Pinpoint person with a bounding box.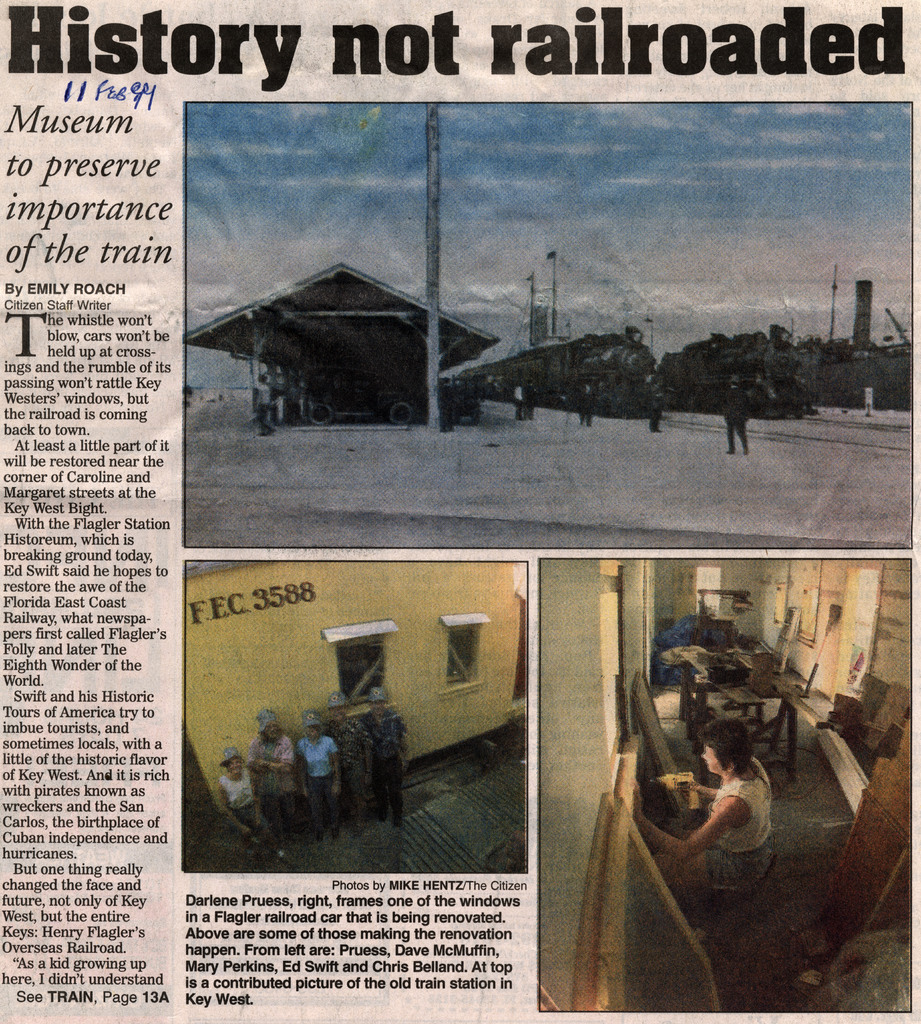
crop(721, 378, 746, 456).
